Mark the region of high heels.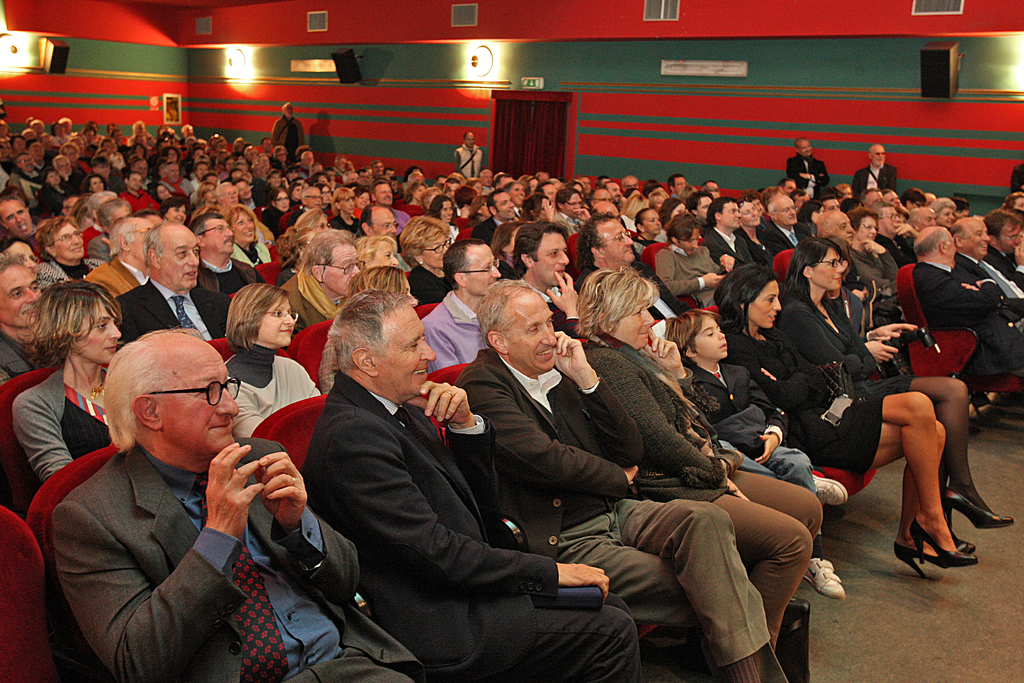
Region: (892,541,951,577).
